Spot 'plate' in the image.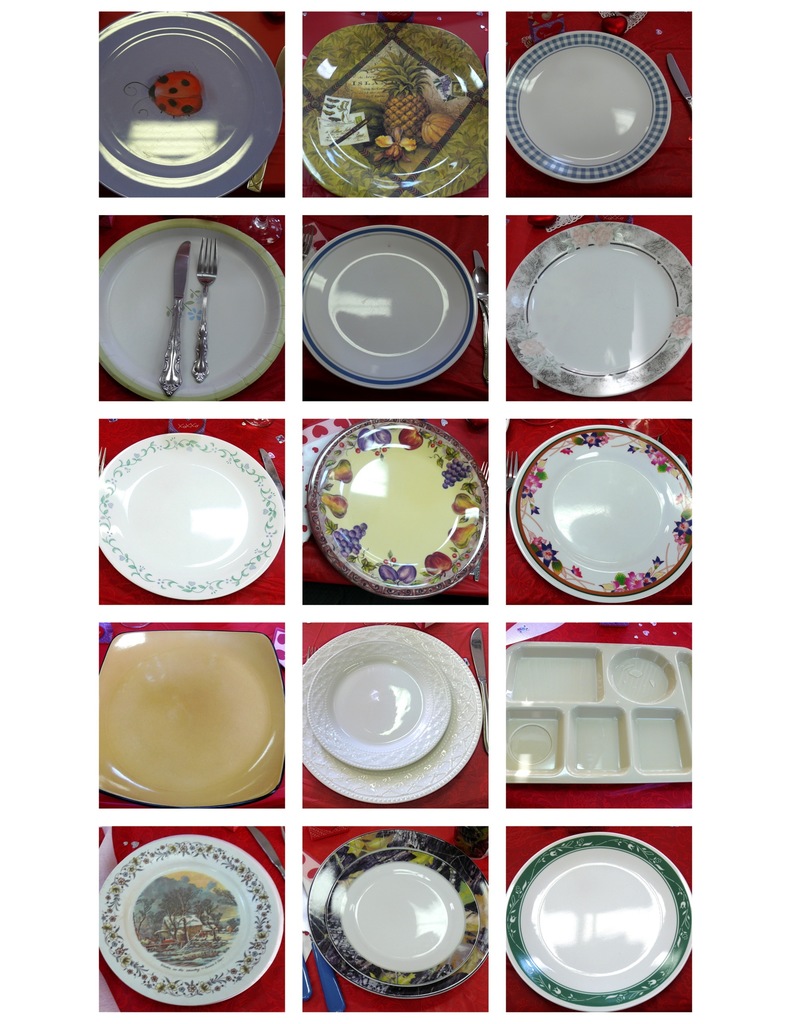
'plate' found at x1=500 y1=31 x2=672 y2=185.
